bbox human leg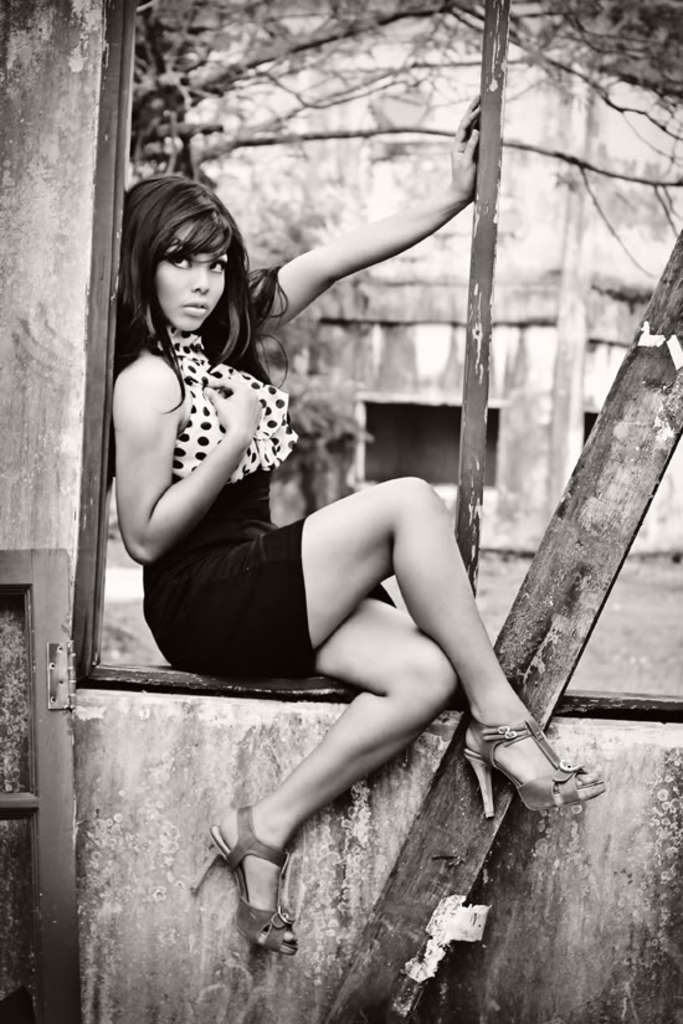
(x1=302, y1=469, x2=606, y2=809)
